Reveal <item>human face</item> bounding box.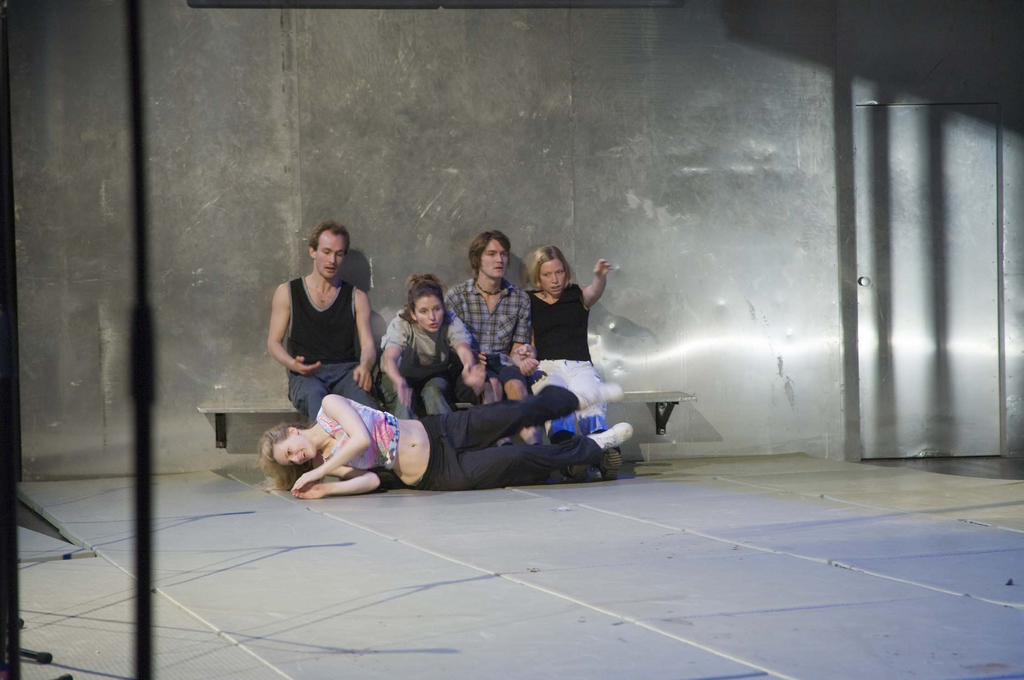
Revealed: 479, 234, 517, 271.
